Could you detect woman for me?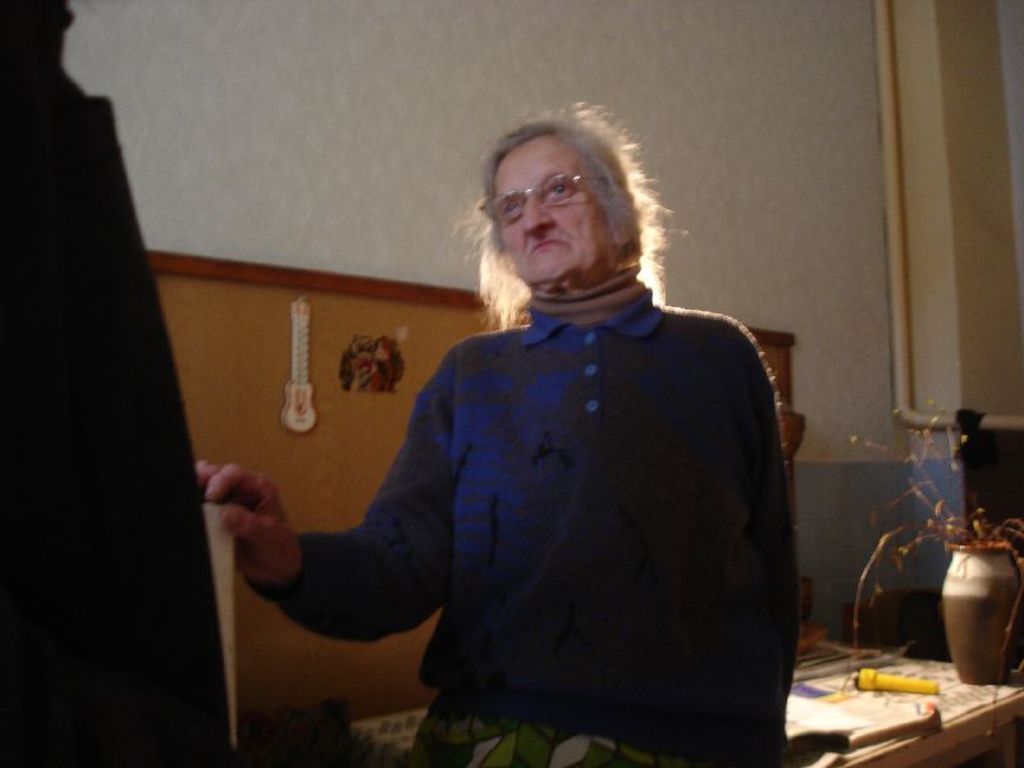
Detection result: [204,100,797,767].
